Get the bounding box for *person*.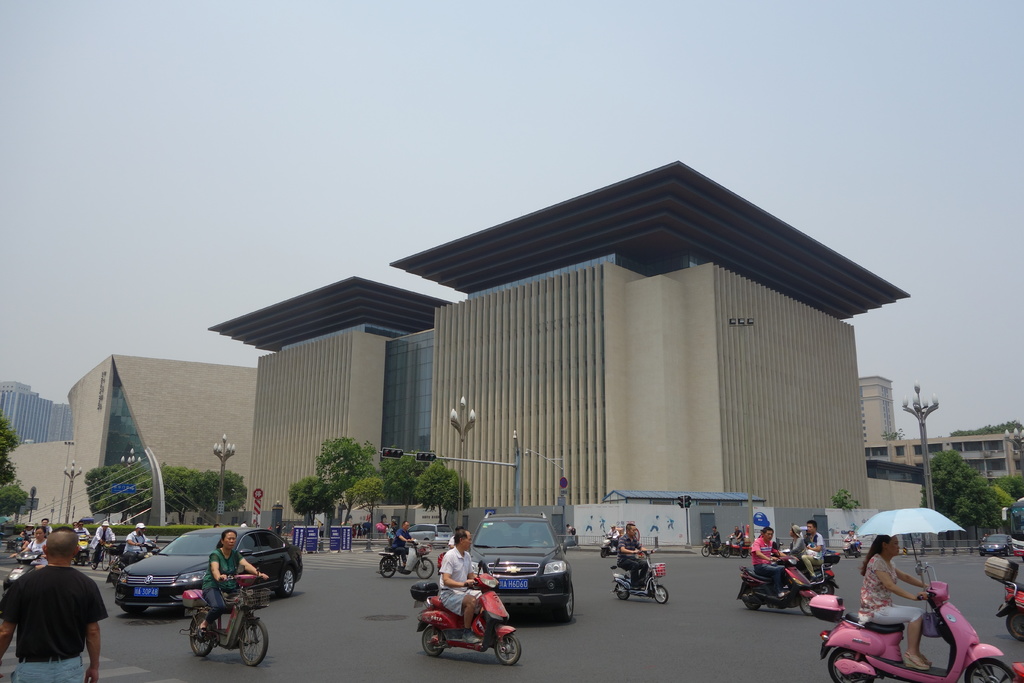
region(742, 527, 788, 588).
